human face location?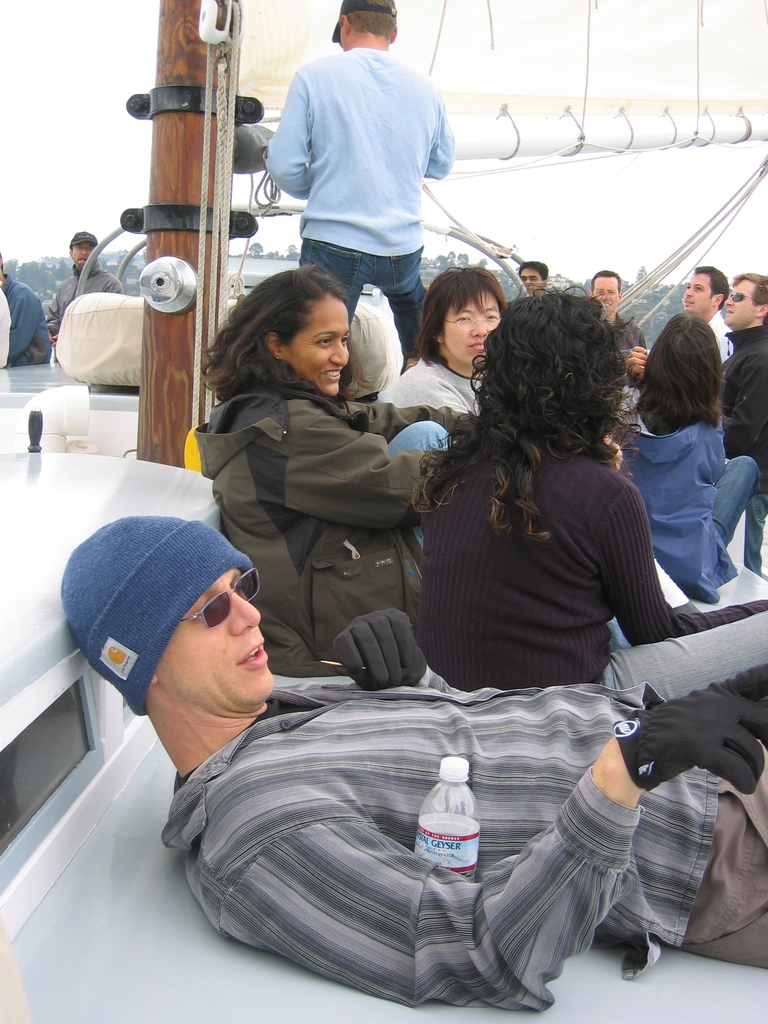
723 278 756 324
